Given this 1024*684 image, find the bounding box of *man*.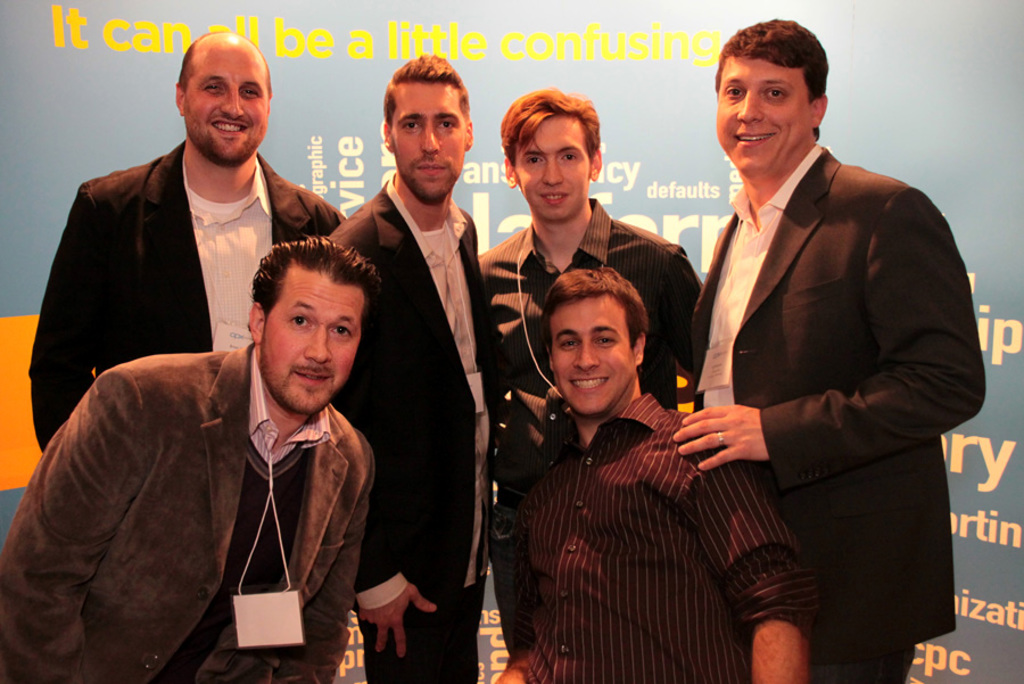
bbox(327, 52, 503, 683).
